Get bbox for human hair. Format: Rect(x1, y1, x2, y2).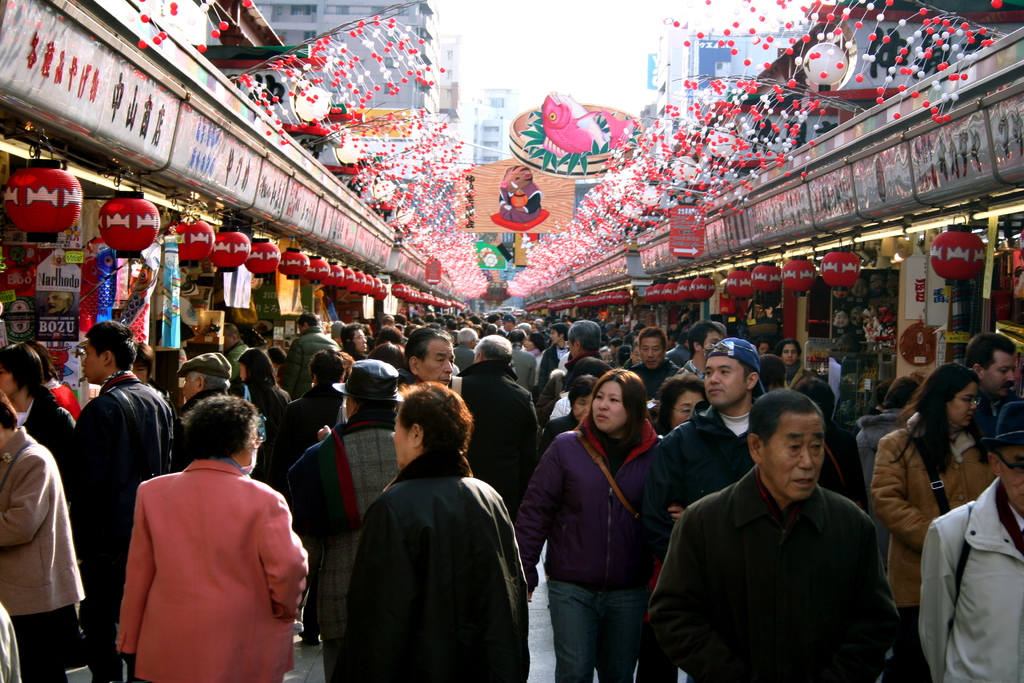
Rect(963, 331, 1018, 372).
